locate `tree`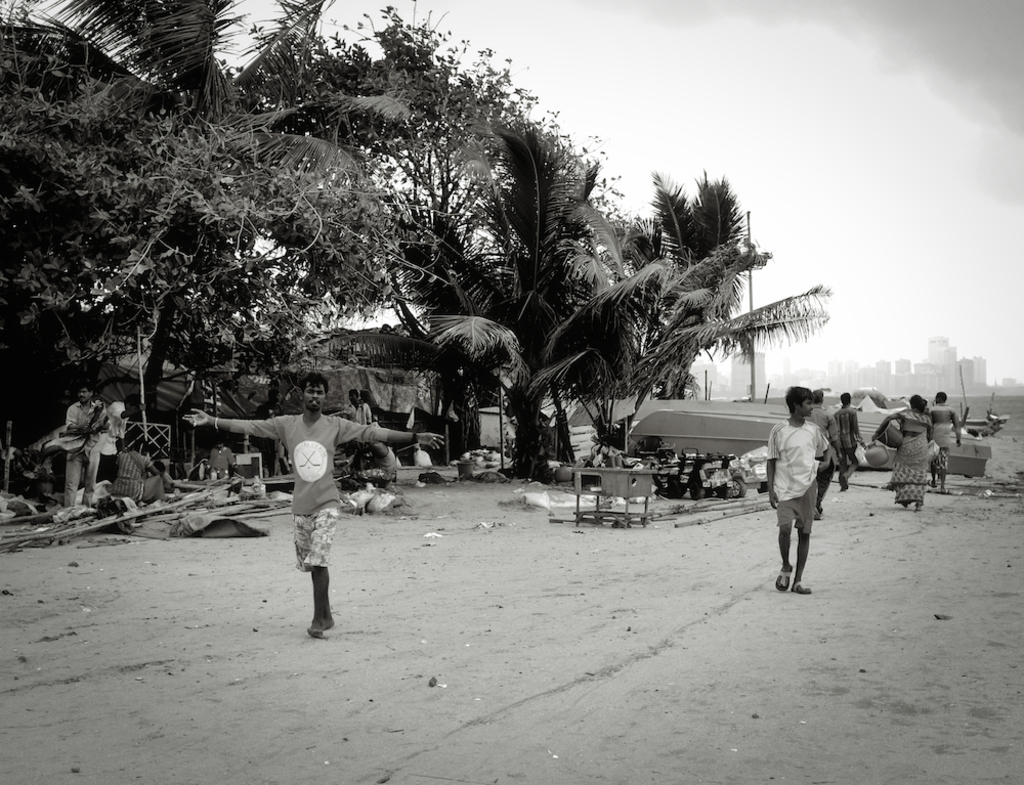
[x1=0, y1=0, x2=580, y2=495]
